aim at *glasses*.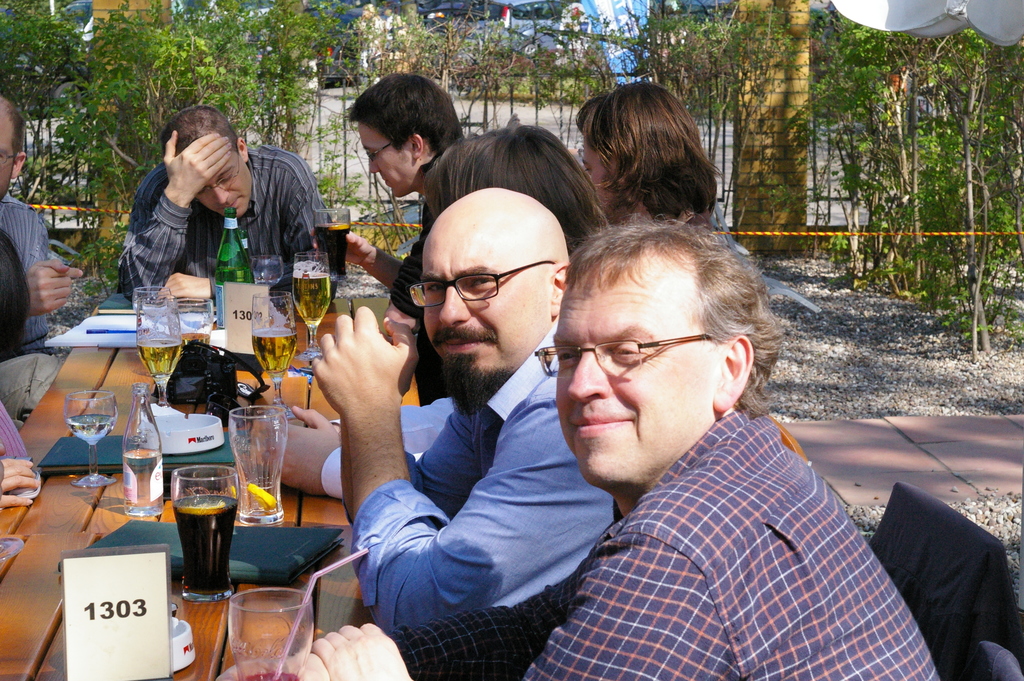
Aimed at x1=0, y1=149, x2=16, y2=165.
